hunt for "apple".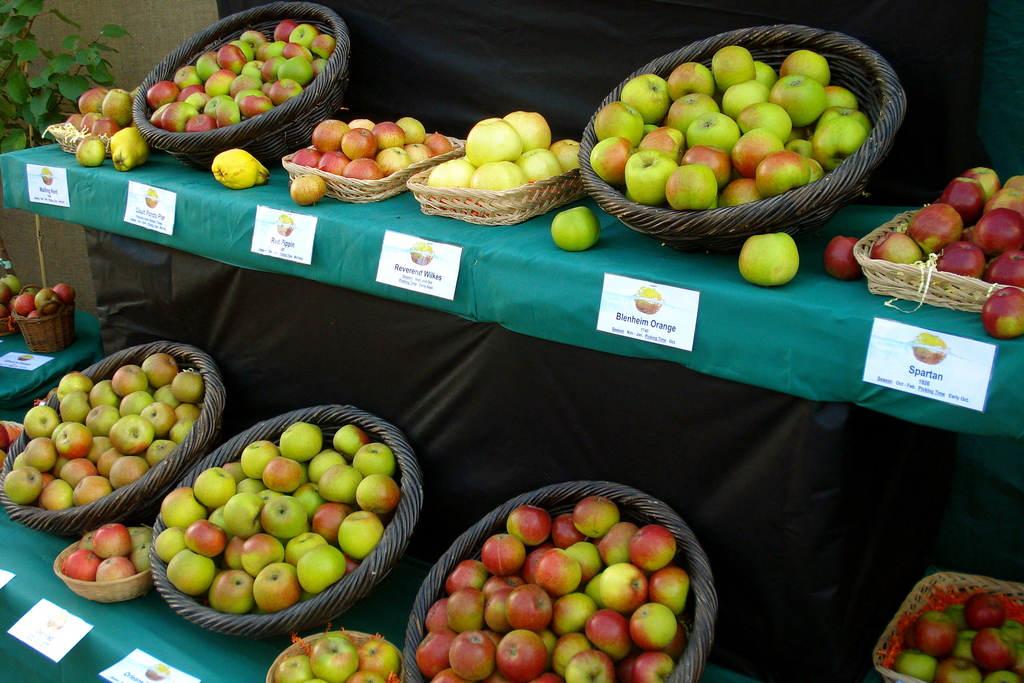
Hunted down at {"left": 35, "top": 285, "right": 51, "bottom": 290}.
